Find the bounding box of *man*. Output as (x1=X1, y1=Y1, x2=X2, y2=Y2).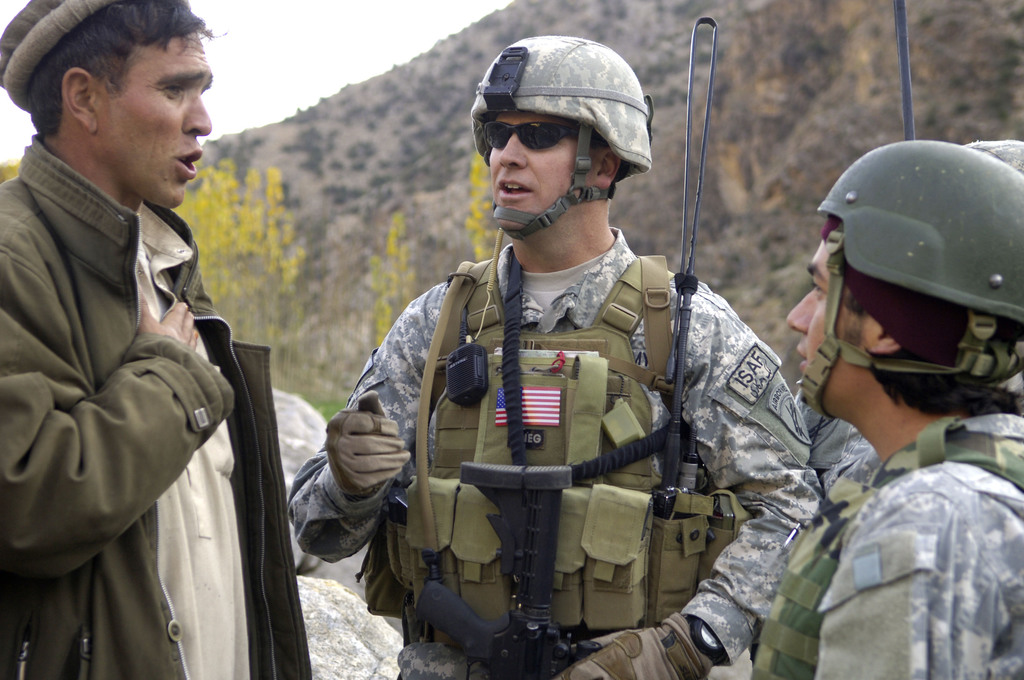
(x1=279, y1=32, x2=829, y2=679).
